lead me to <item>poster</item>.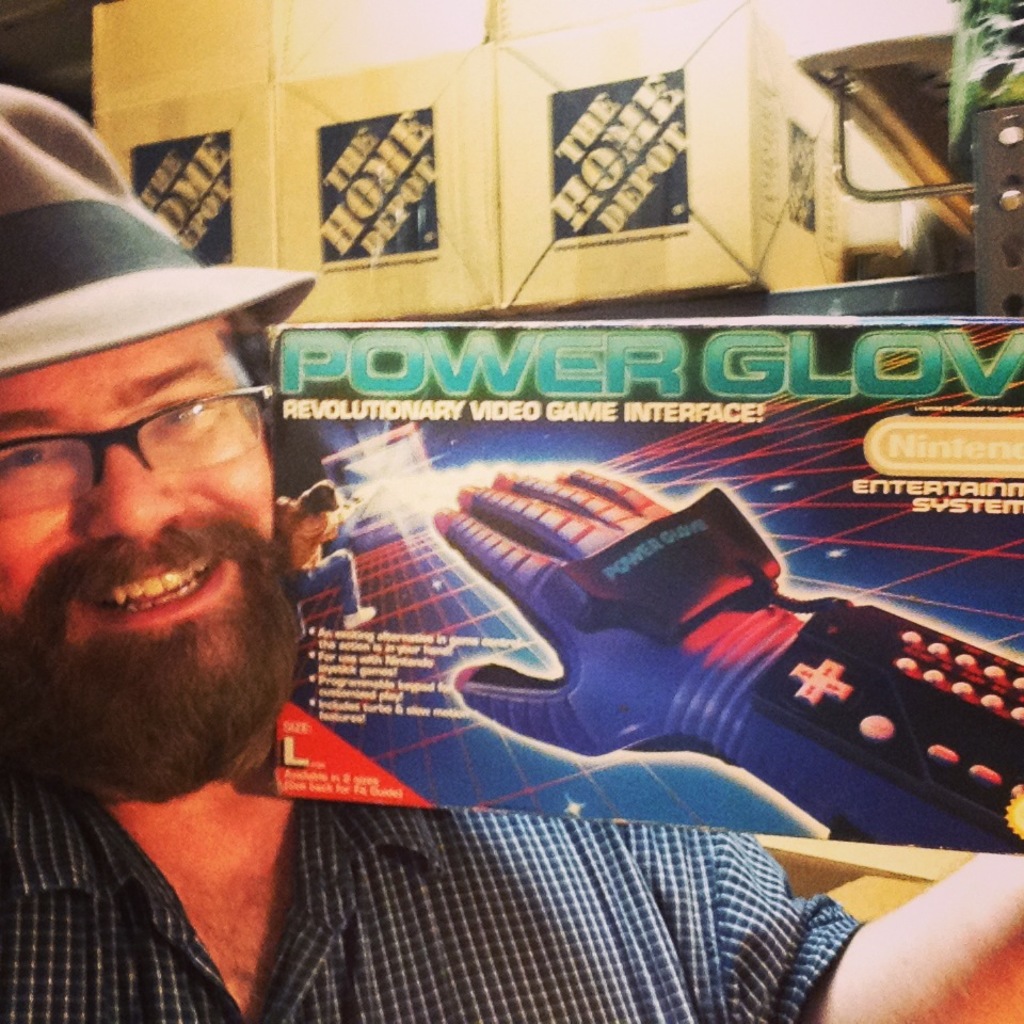
Lead to bbox(281, 41, 505, 321).
